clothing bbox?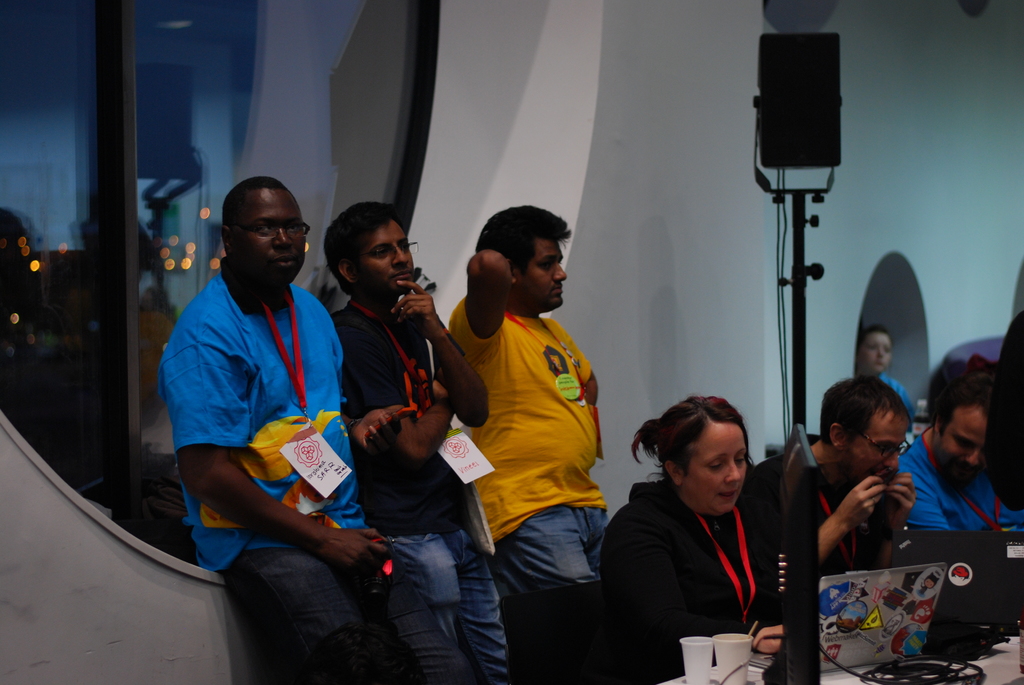
448, 303, 625, 684
